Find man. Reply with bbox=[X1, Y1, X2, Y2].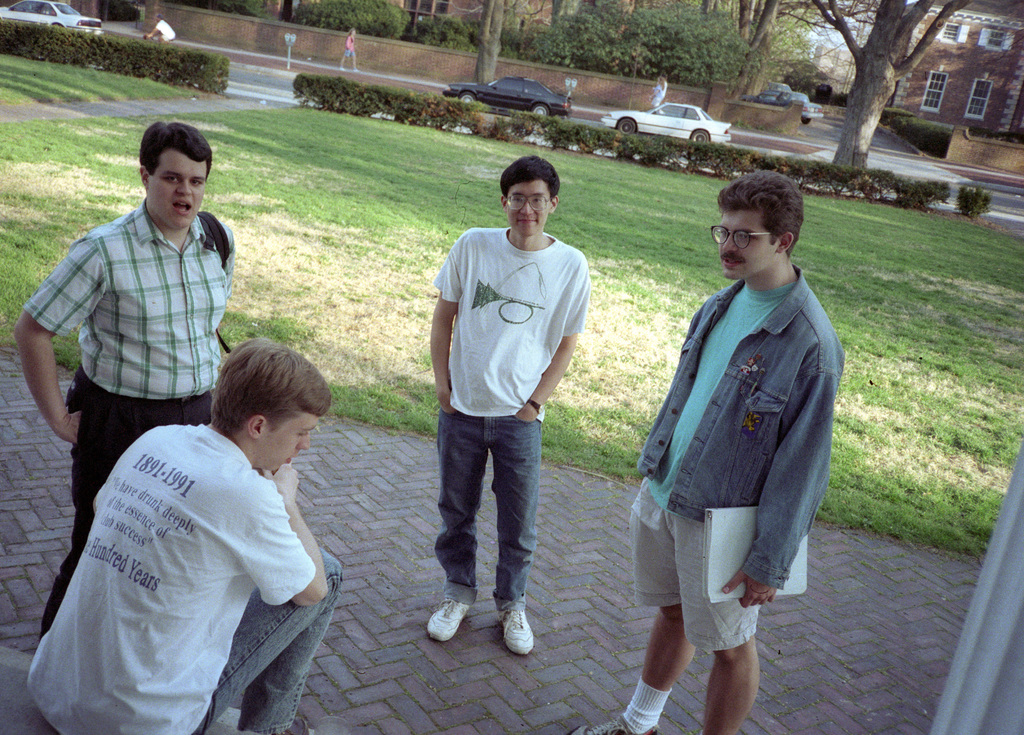
bbox=[24, 336, 343, 734].
